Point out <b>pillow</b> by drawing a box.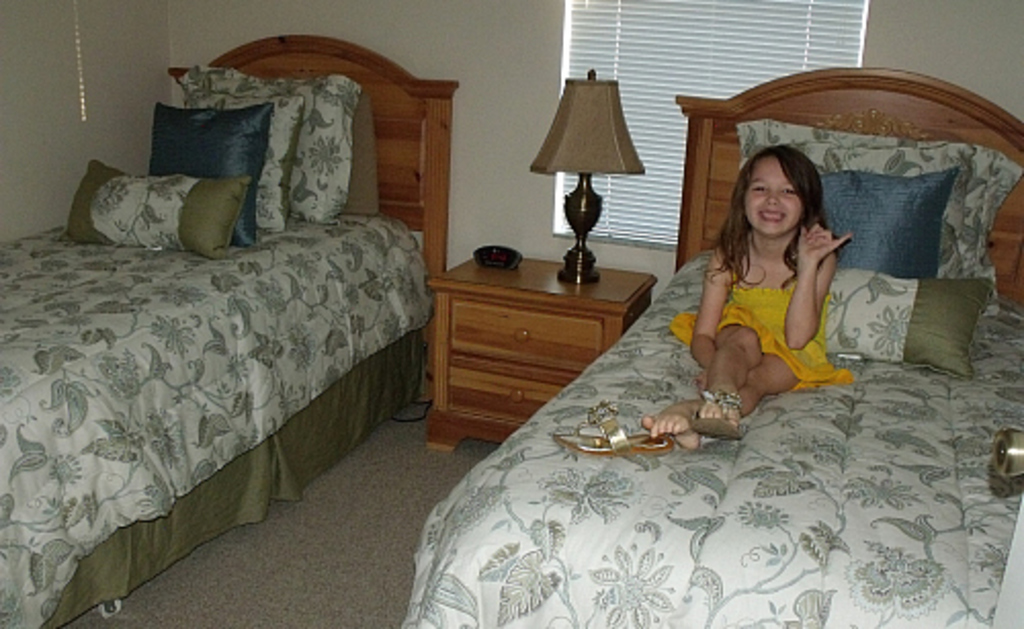
bbox=[150, 98, 272, 246].
